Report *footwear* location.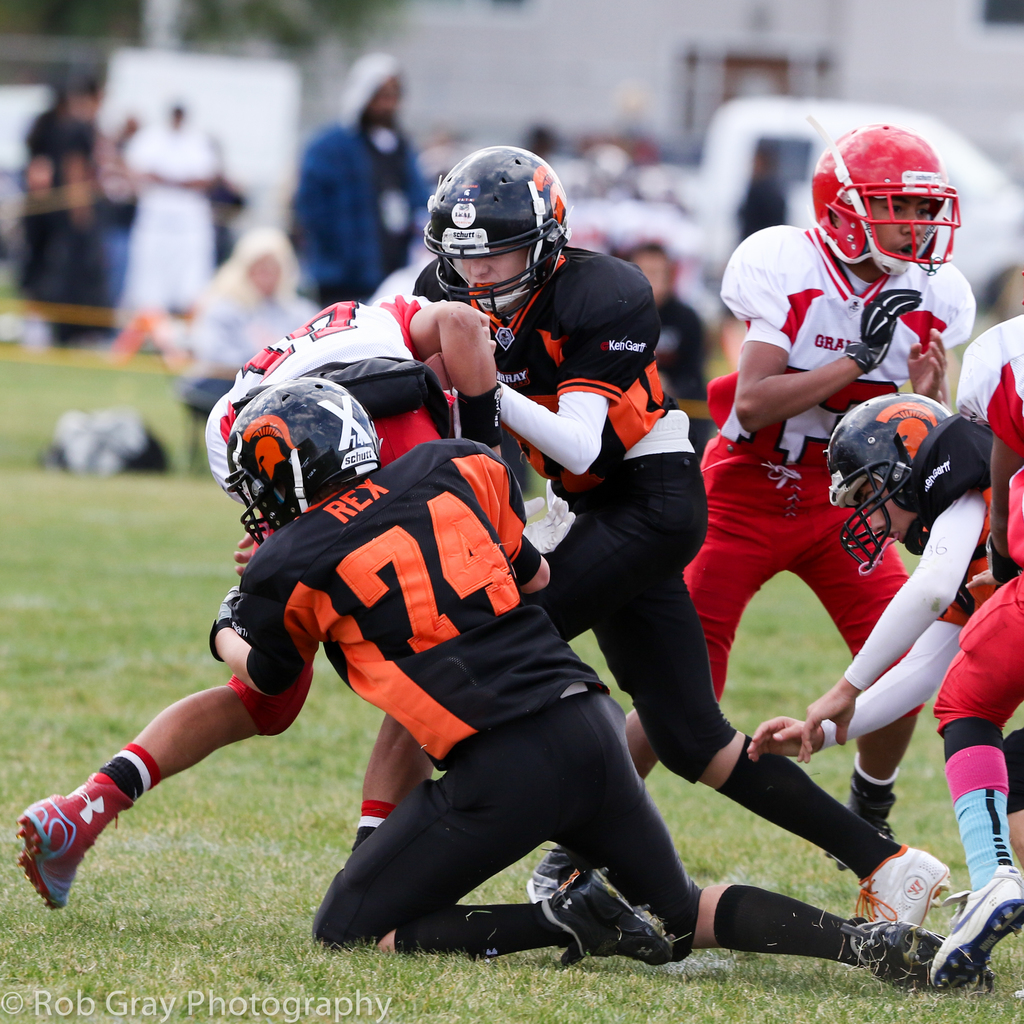
Report: Rect(841, 915, 929, 974).
